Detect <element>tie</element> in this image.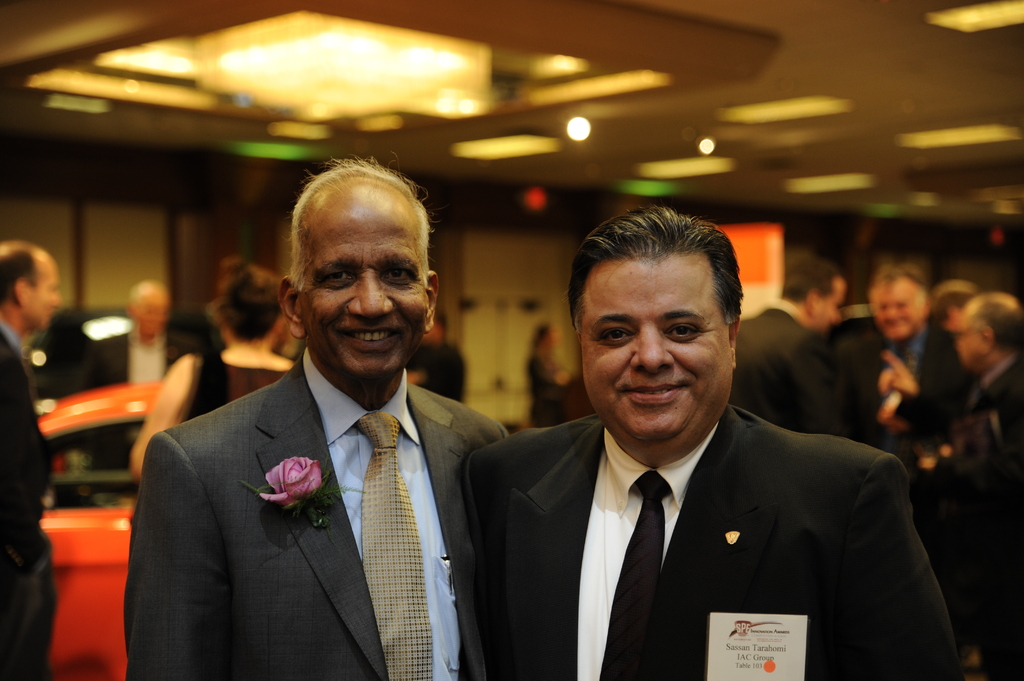
Detection: region(348, 407, 433, 680).
